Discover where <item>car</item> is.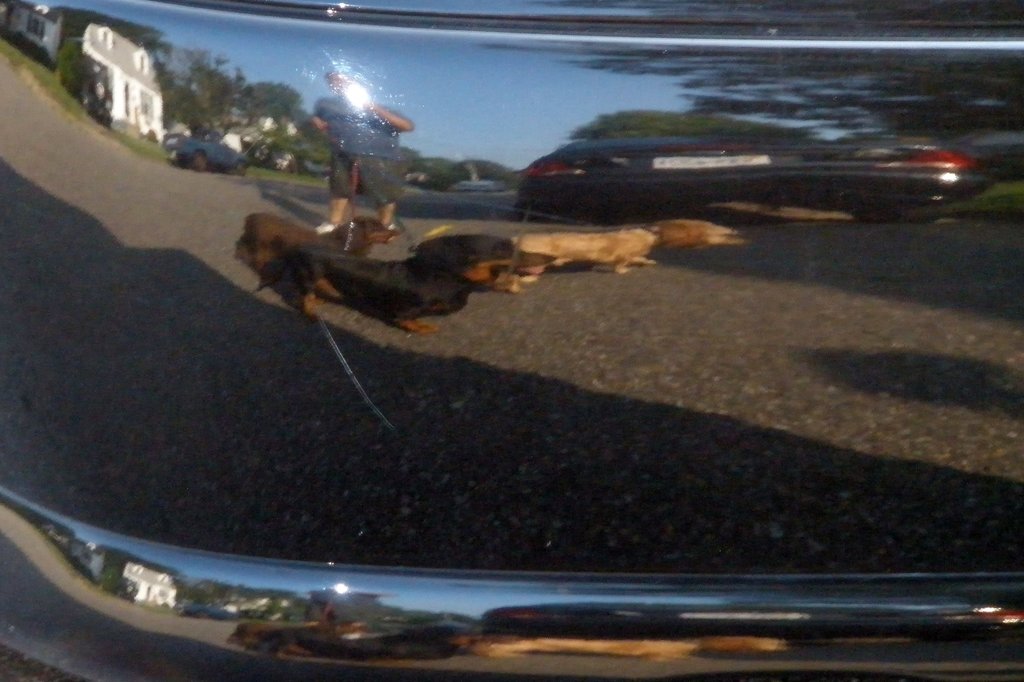
Discovered at x1=514, y1=130, x2=988, y2=220.
